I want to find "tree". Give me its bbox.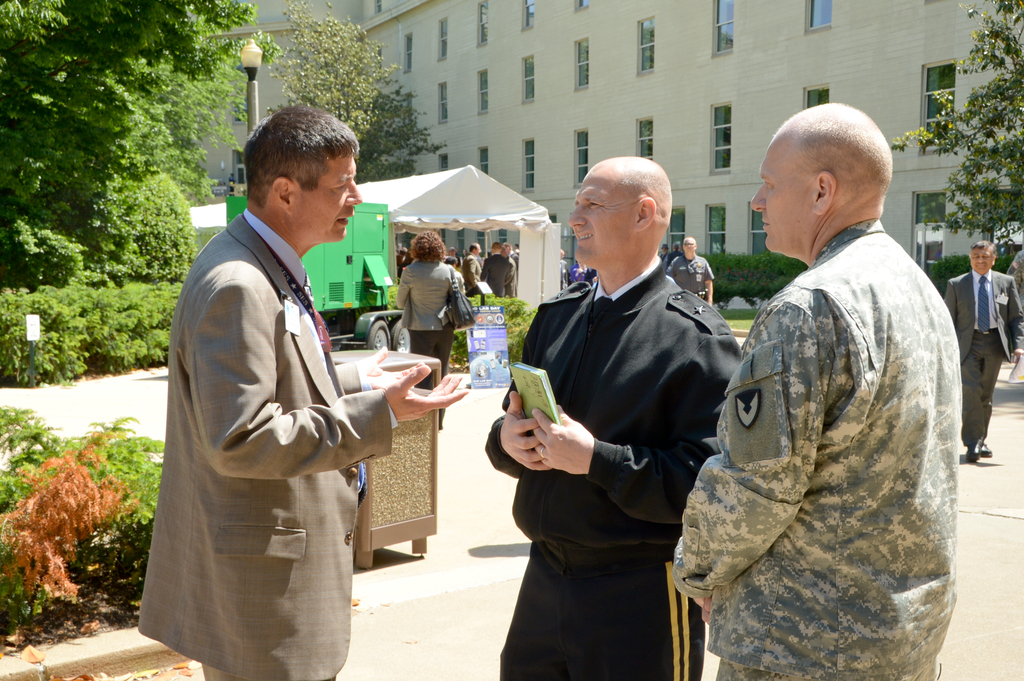
locate(76, 276, 216, 364).
